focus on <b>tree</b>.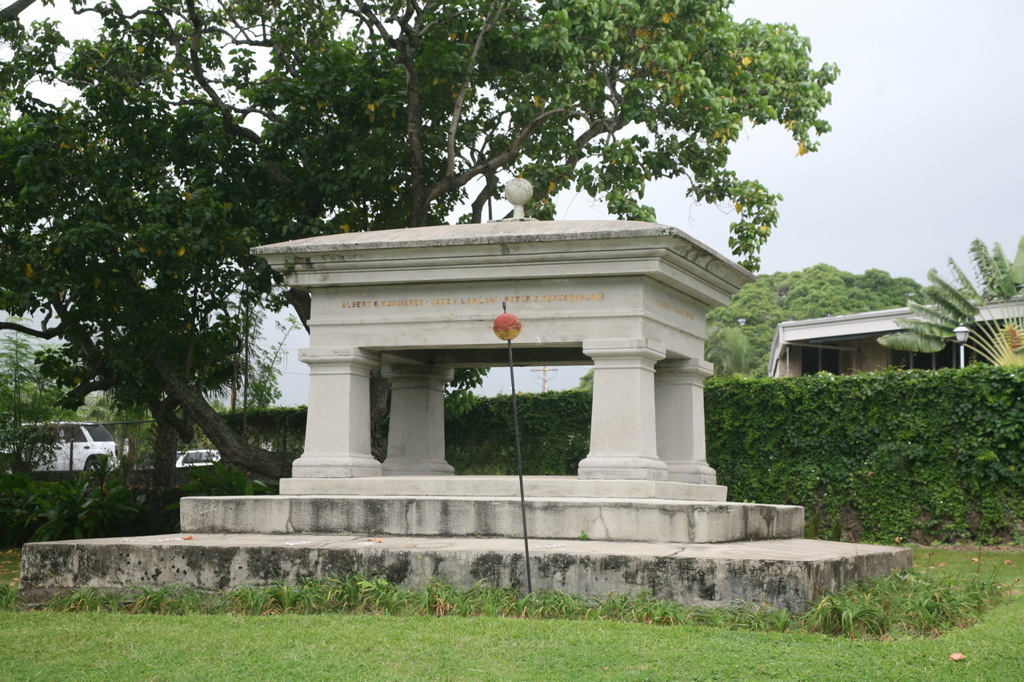
Focused at (0,0,487,482).
